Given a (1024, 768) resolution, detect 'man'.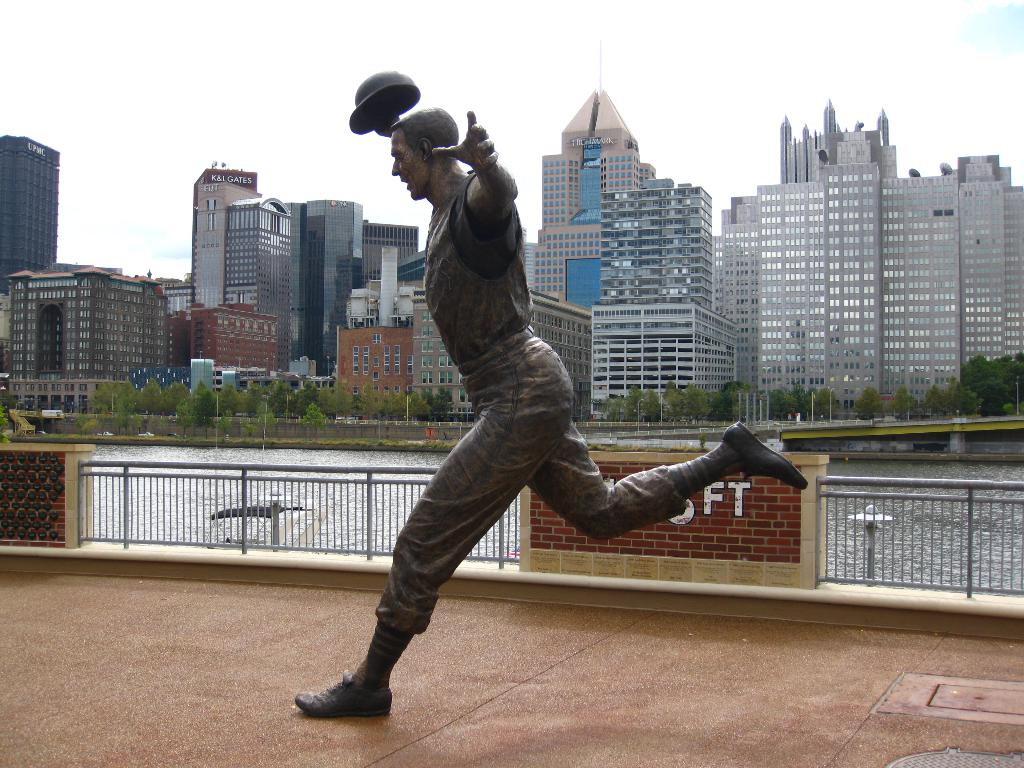
crop(297, 200, 804, 689).
